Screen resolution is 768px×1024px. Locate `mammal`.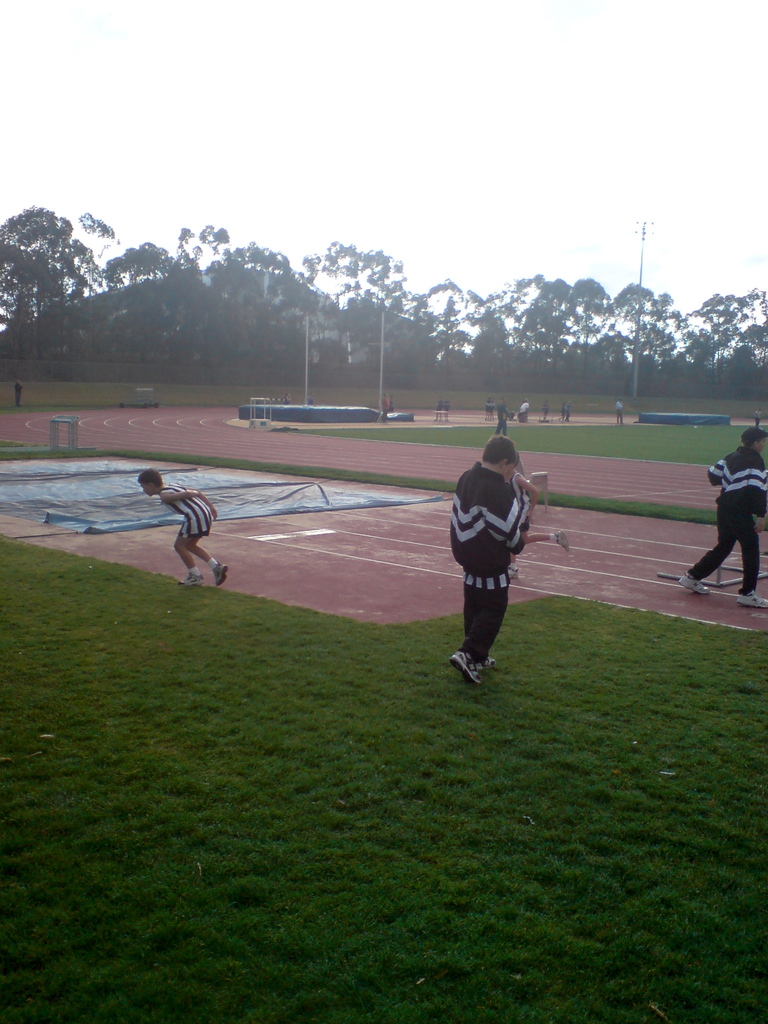
BBox(481, 431, 573, 578).
